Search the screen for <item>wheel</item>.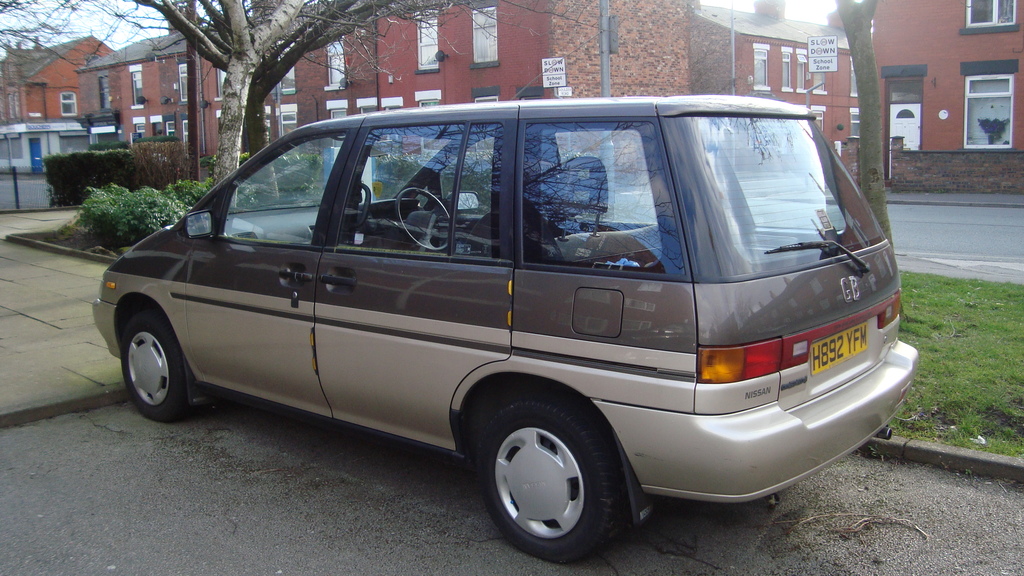
Found at bbox=(464, 382, 639, 570).
